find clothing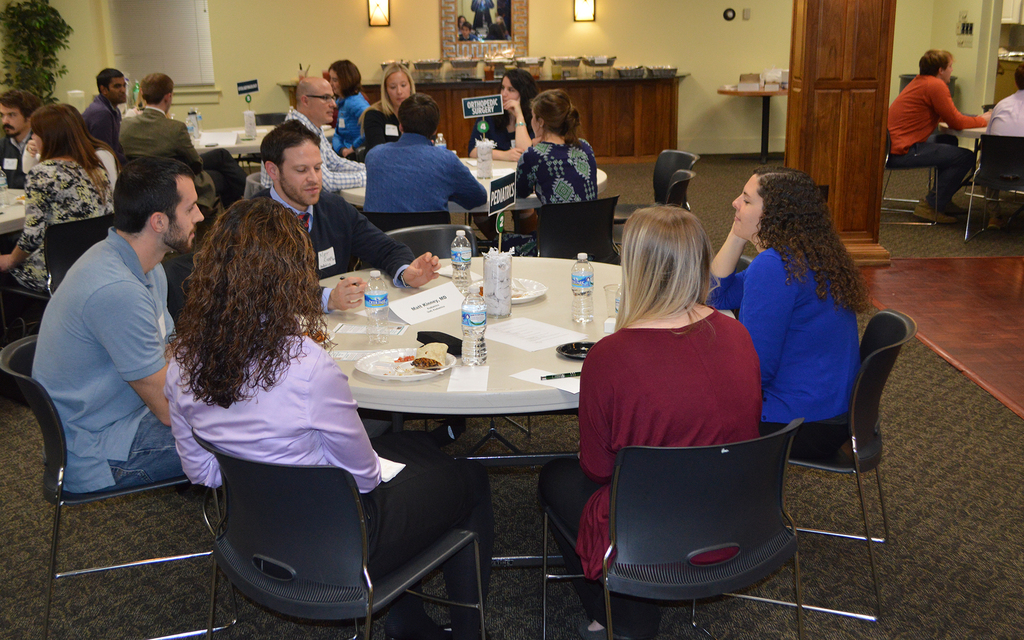
{"left": 703, "top": 241, "right": 862, "bottom": 459}
